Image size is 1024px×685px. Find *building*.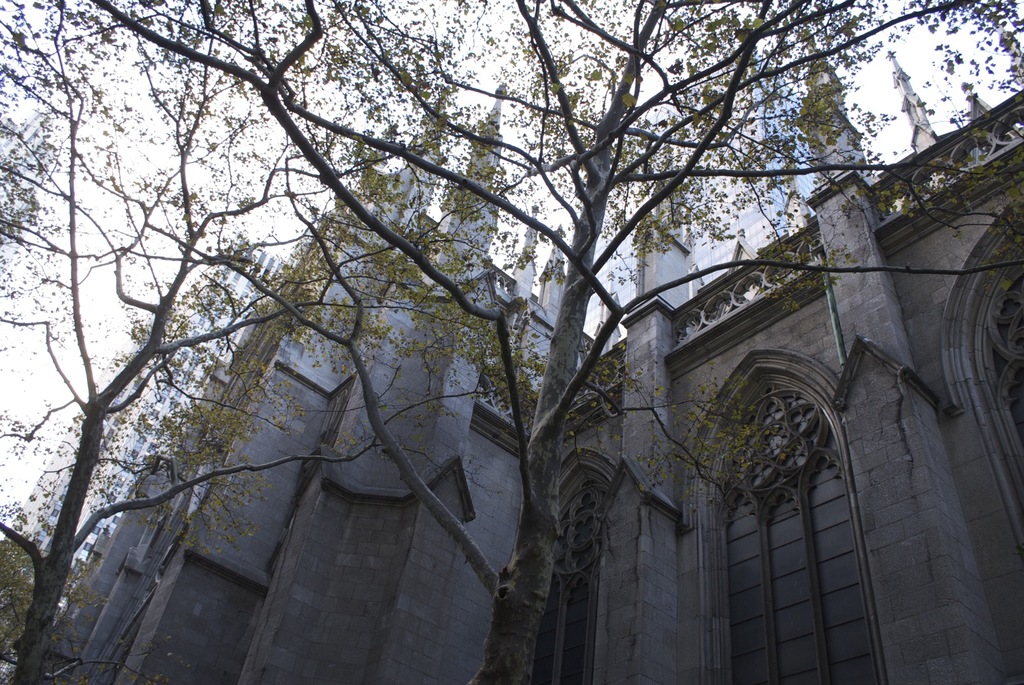
0, 239, 287, 684.
